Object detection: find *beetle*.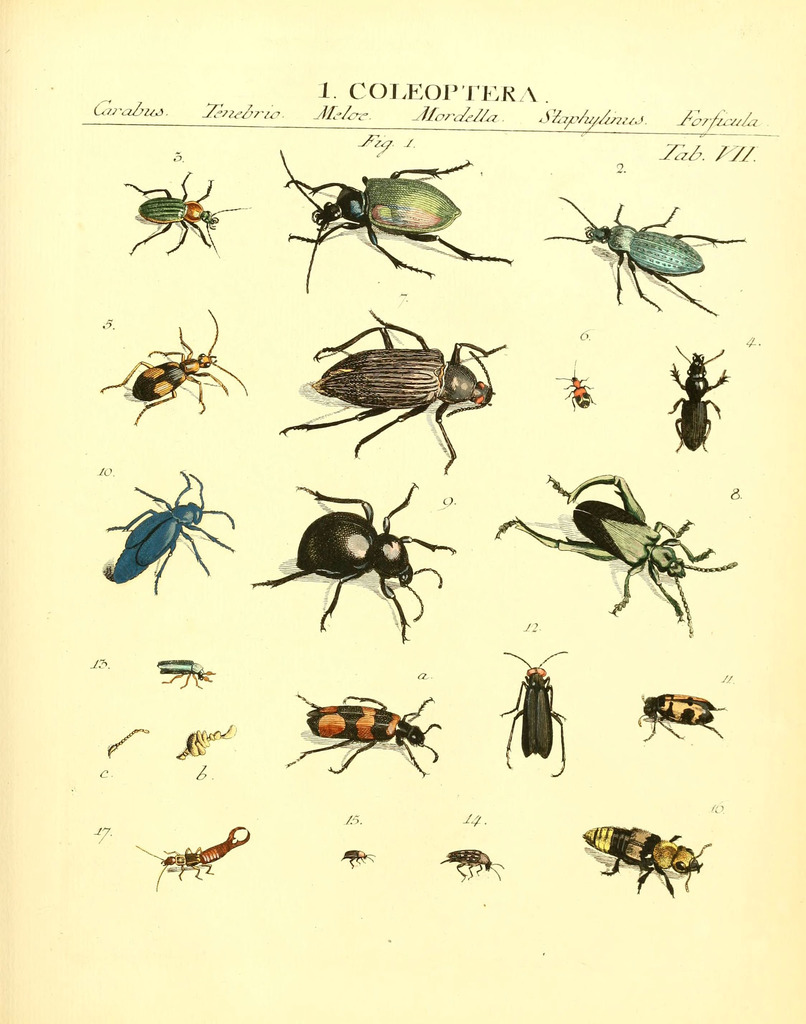
(661,348,723,458).
